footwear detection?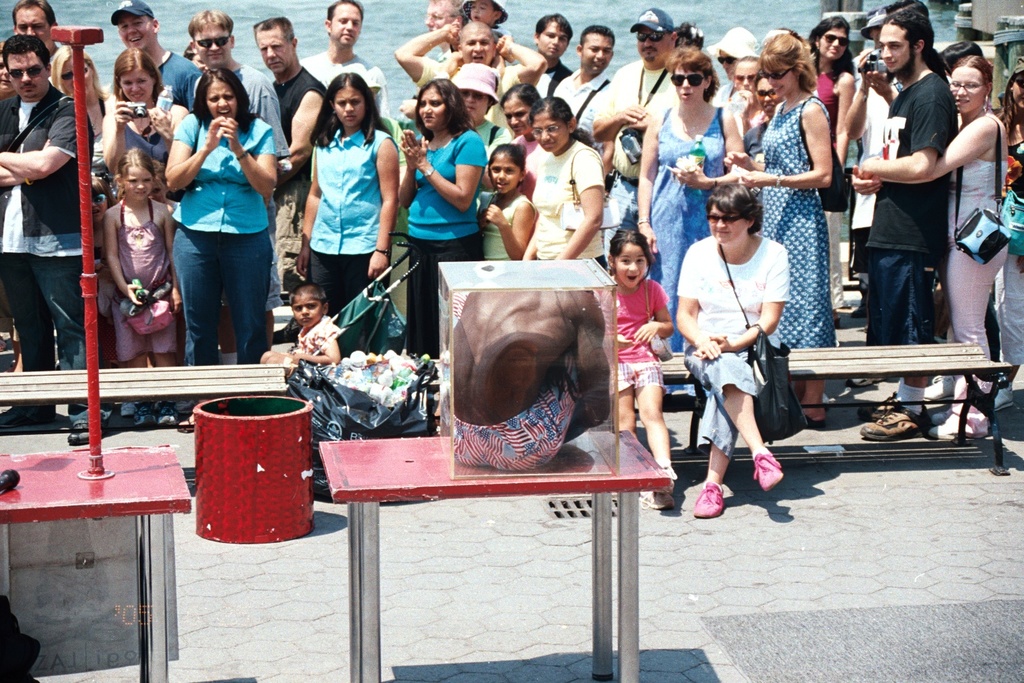
x1=694, y1=483, x2=727, y2=518
